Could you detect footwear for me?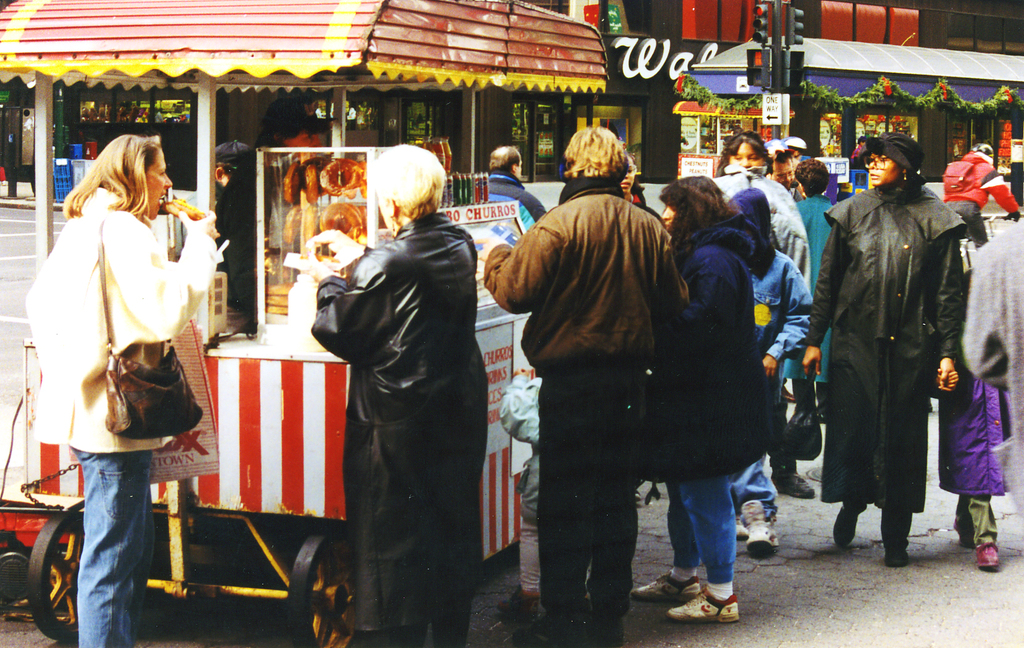
Detection result: crop(831, 510, 855, 552).
